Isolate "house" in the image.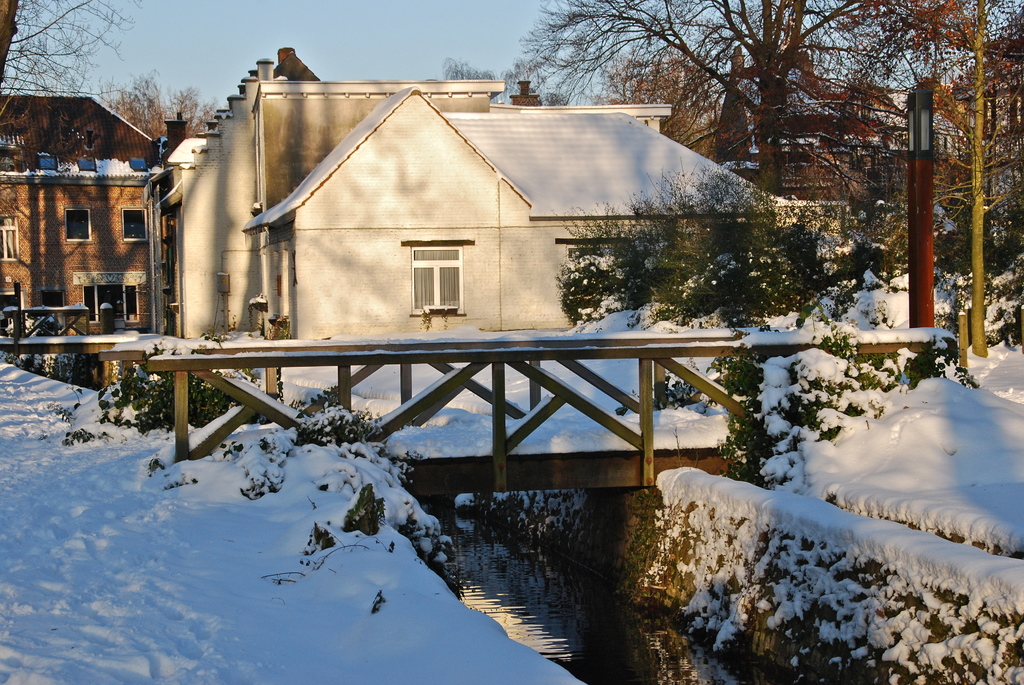
Isolated region: x1=180 y1=57 x2=792 y2=340.
